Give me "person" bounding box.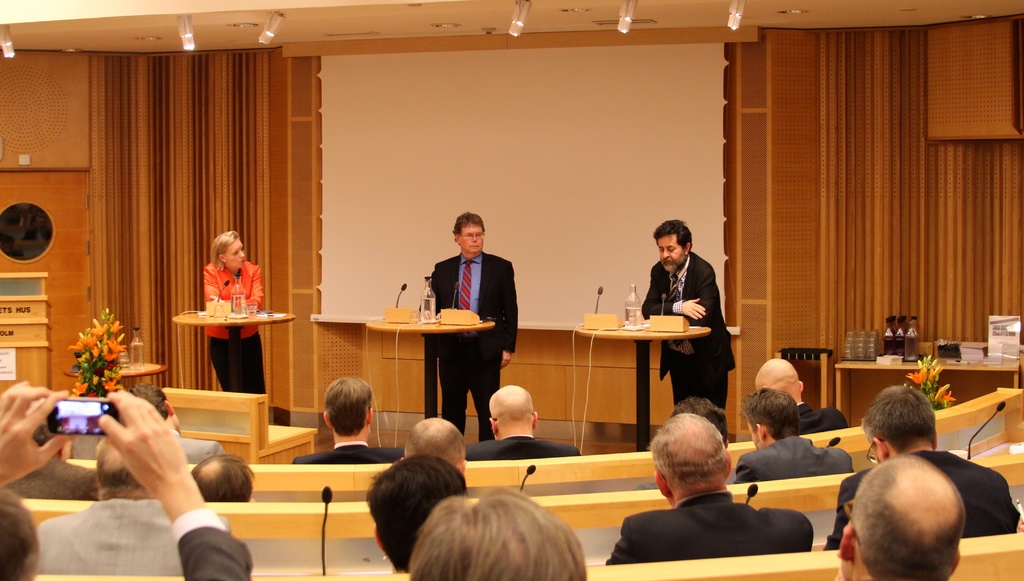
x1=412 y1=487 x2=593 y2=580.
